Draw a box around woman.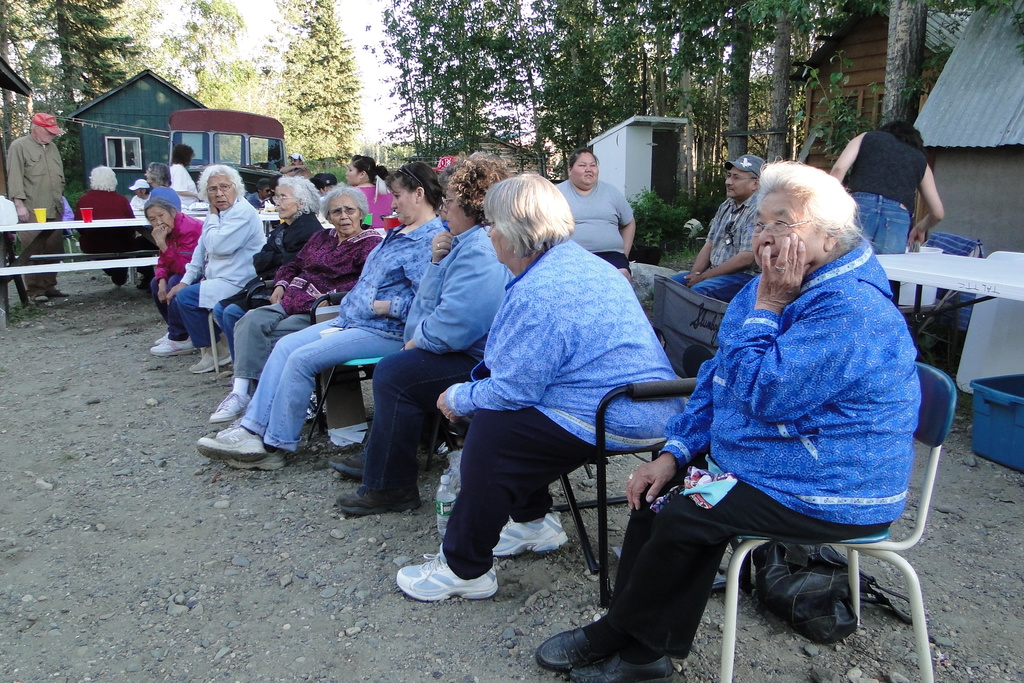
box(554, 146, 636, 290).
